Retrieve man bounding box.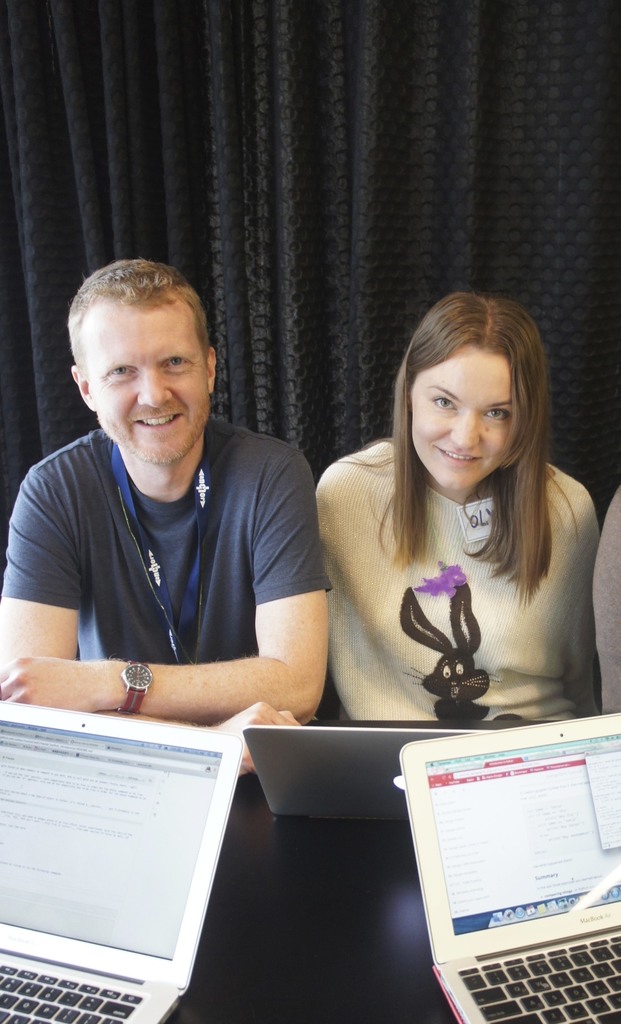
Bounding box: 0:230:346:772.
